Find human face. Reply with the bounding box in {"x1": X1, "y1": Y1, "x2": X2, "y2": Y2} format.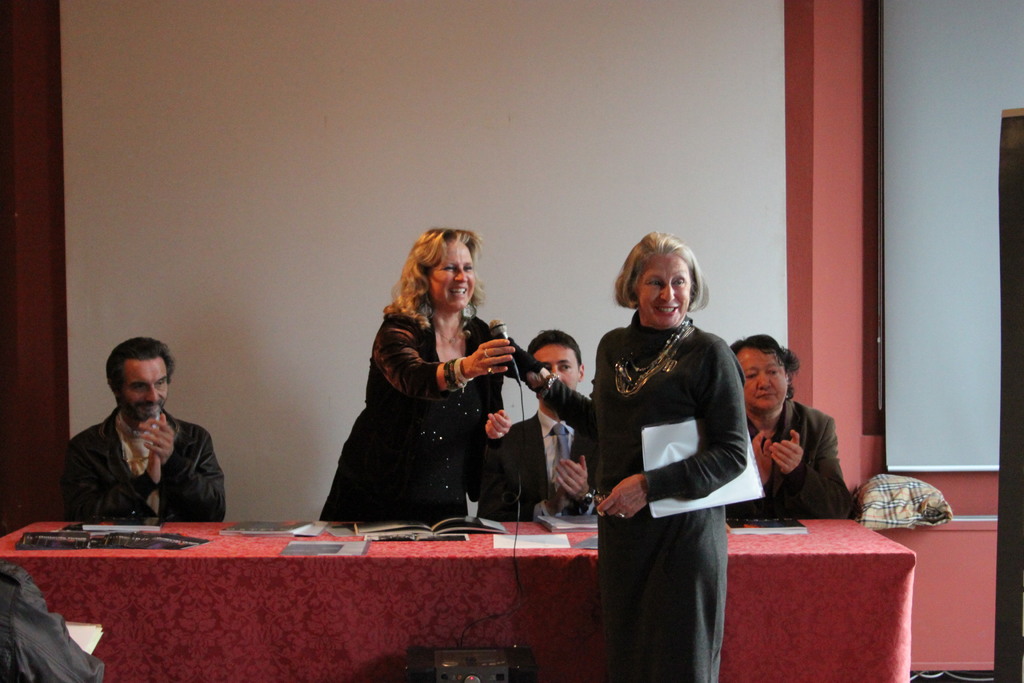
{"x1": 735, "y1": 345, "x2": 788, "y2": 413}.
